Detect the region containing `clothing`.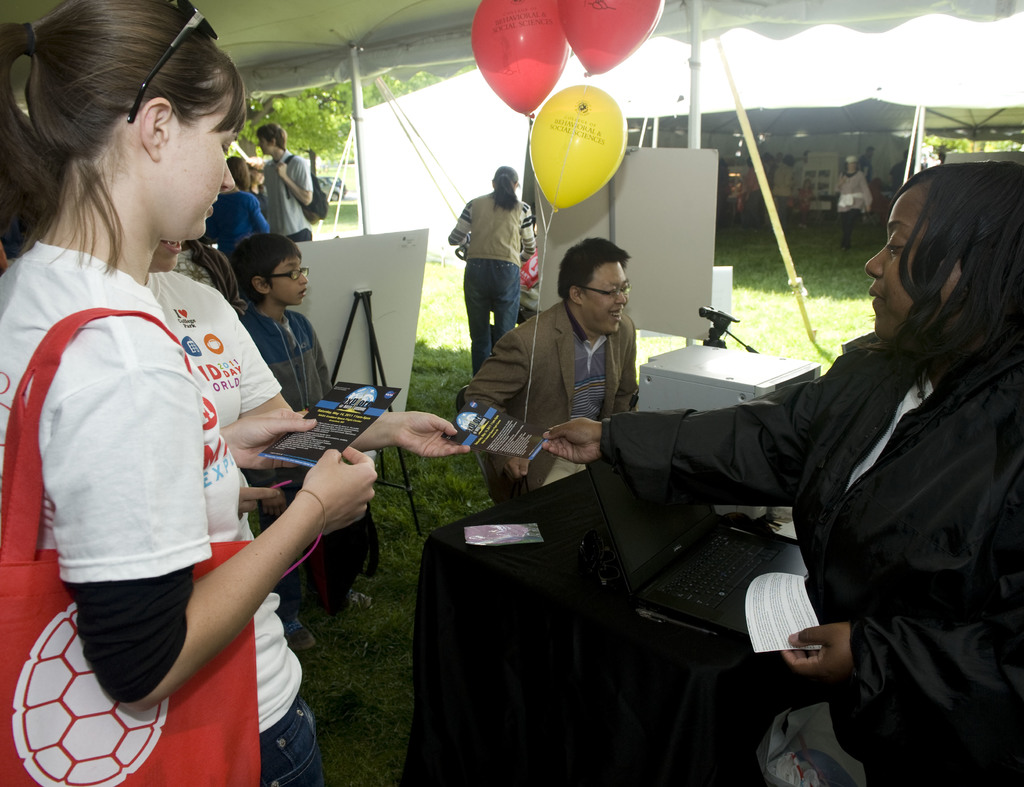
x1=452 y1=195 x2=537 y2=377.
